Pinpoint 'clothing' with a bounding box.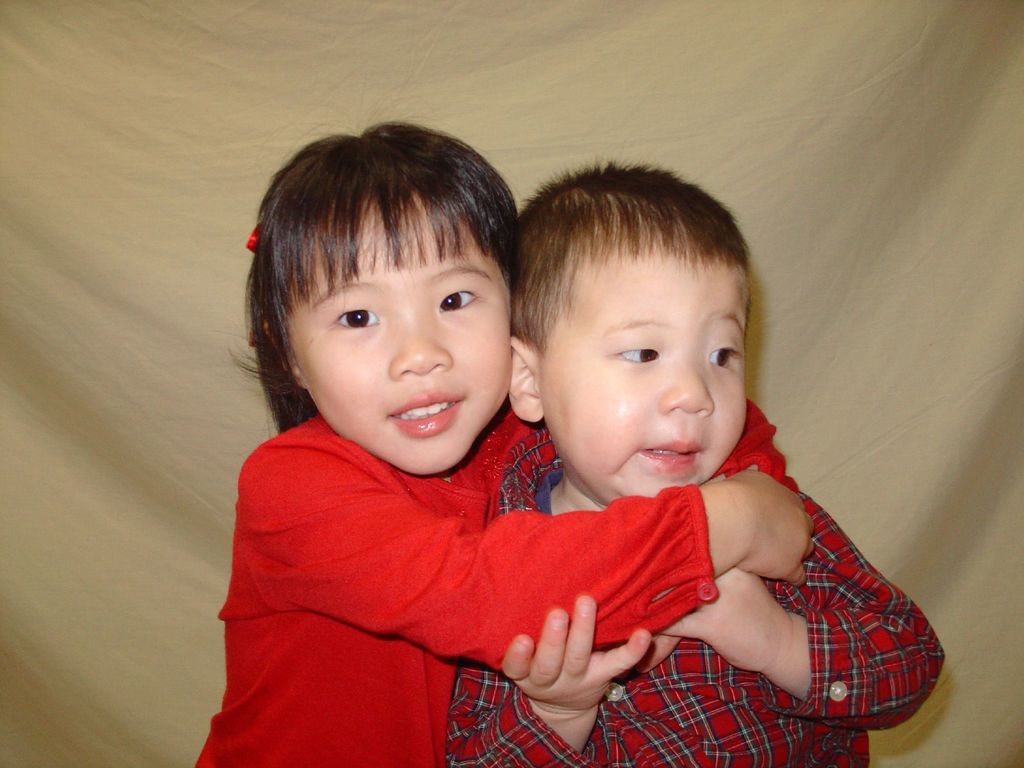
(x1=456, y1=425, x2=944, y2=767).
